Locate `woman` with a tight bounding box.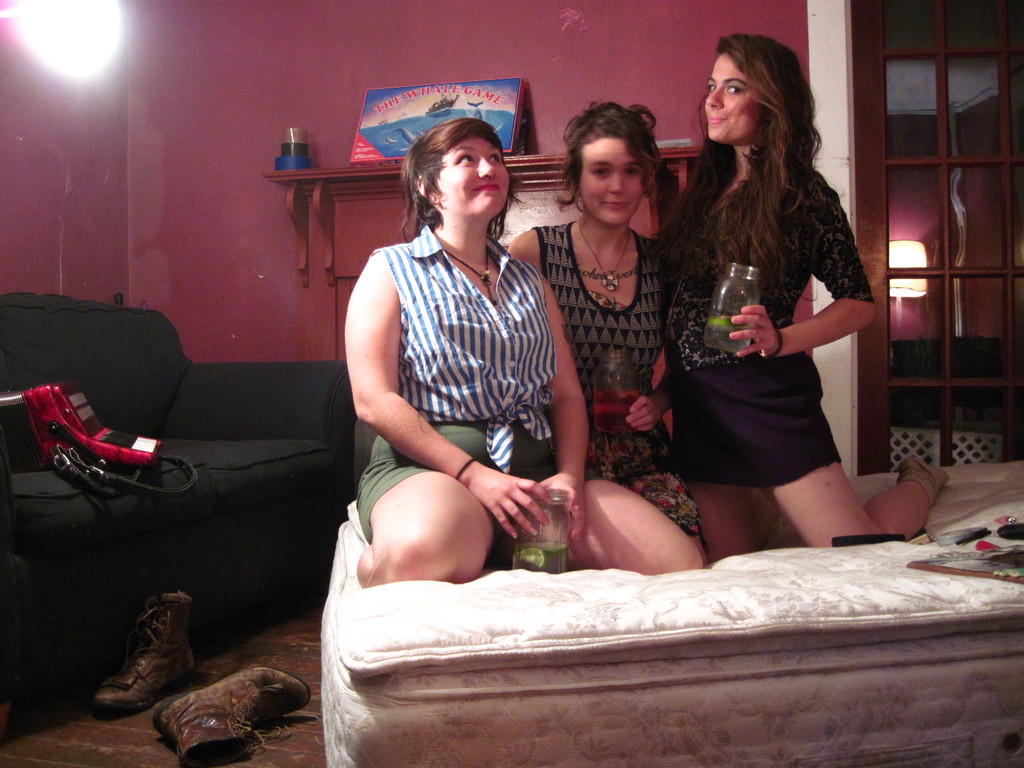
x1=643, y1=38, x2=877, y2=597.
